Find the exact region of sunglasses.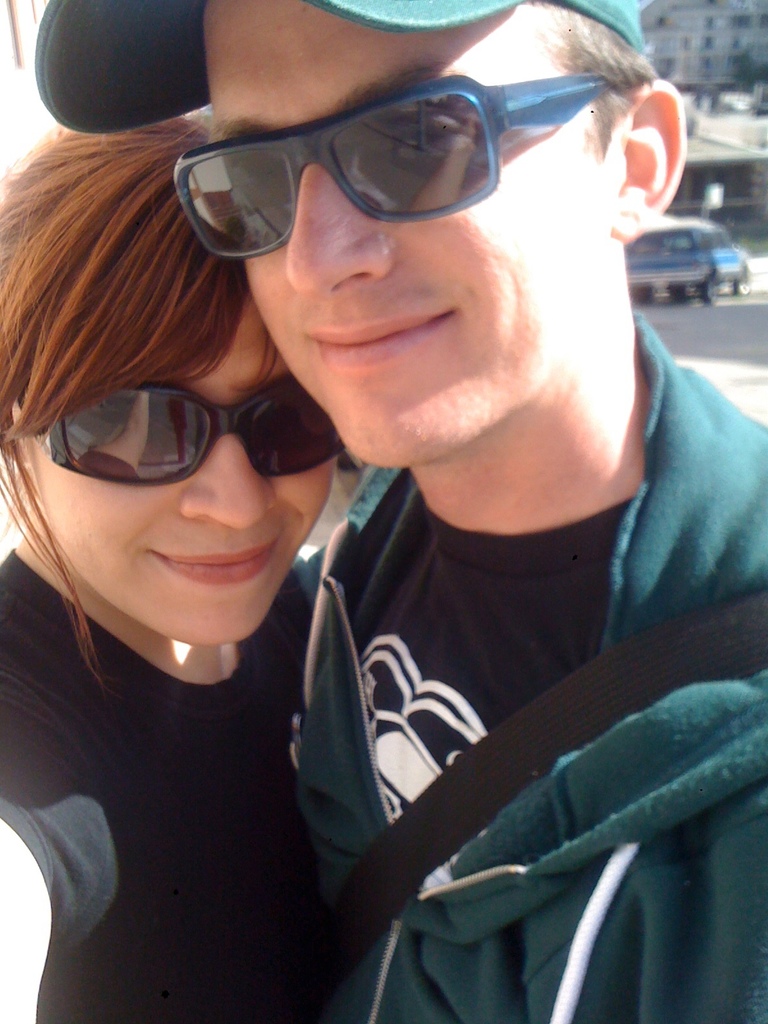
Exact region: (172, 77, 611, 258).
